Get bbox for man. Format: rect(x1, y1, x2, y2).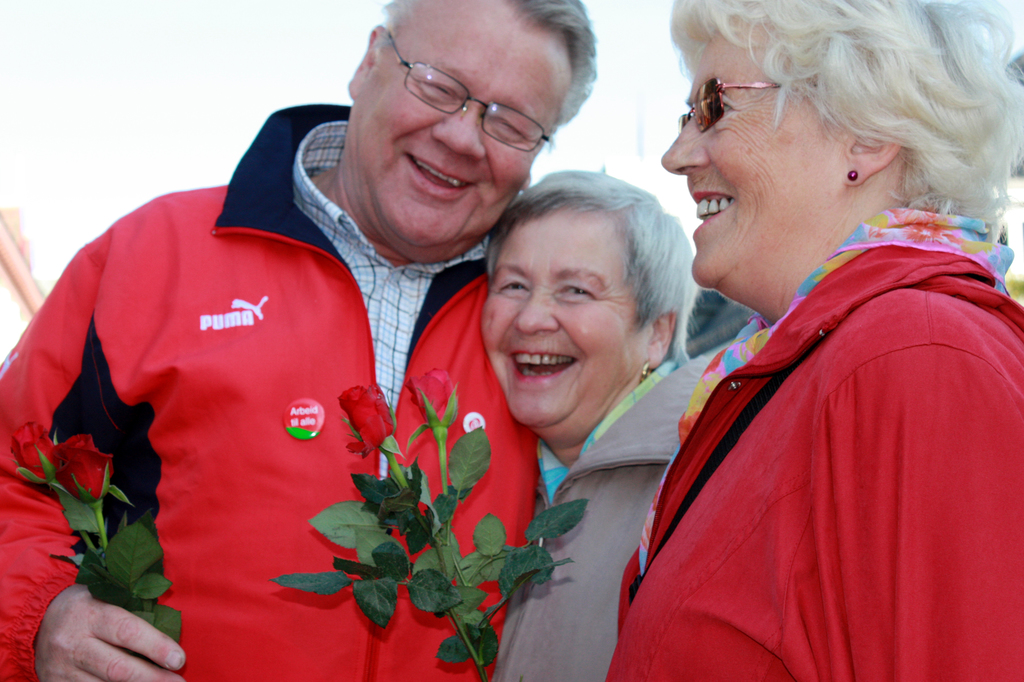
rect(42, 41, 674, 658).
